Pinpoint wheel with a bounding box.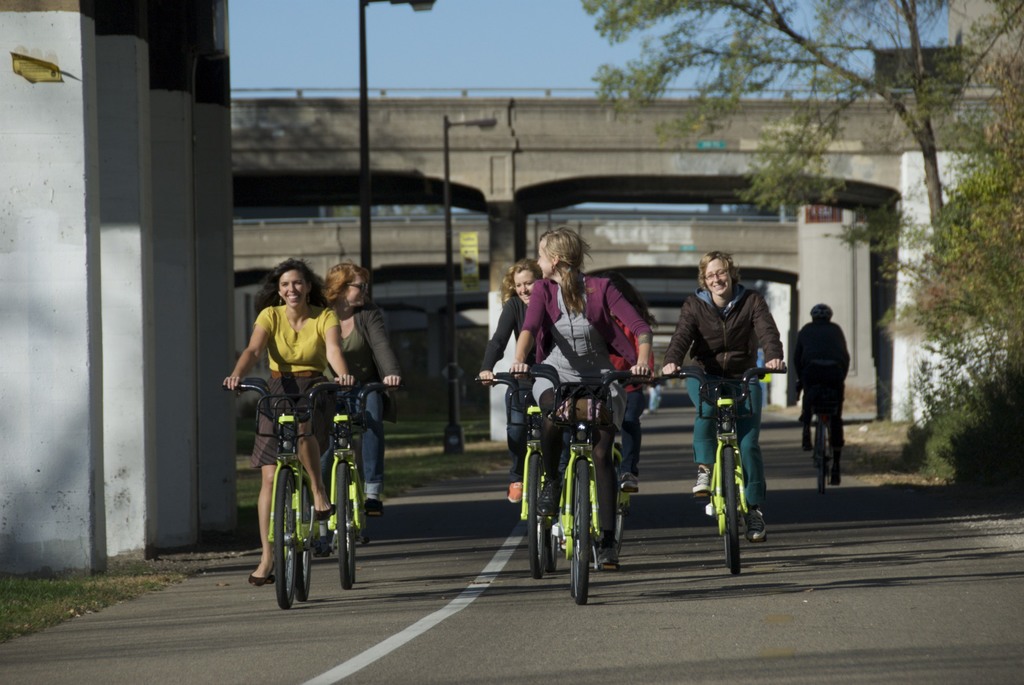
bbox=(257, 471, 310, 609).
